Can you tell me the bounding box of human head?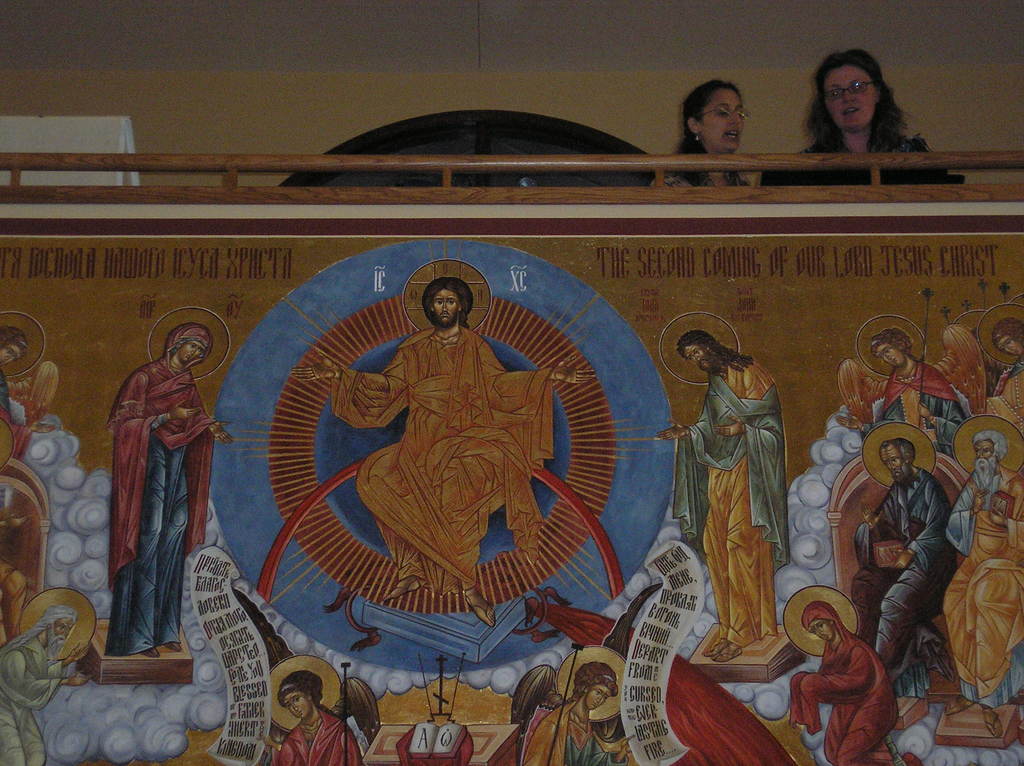
rect(169, 321, 214, 367).
